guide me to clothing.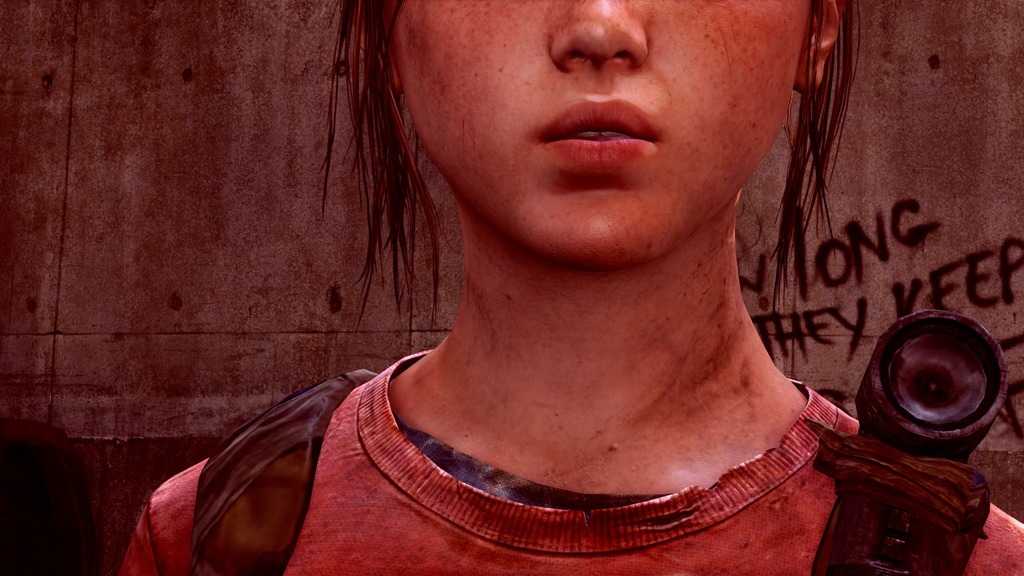
Guidance: [124, 348, 1023, 575].
